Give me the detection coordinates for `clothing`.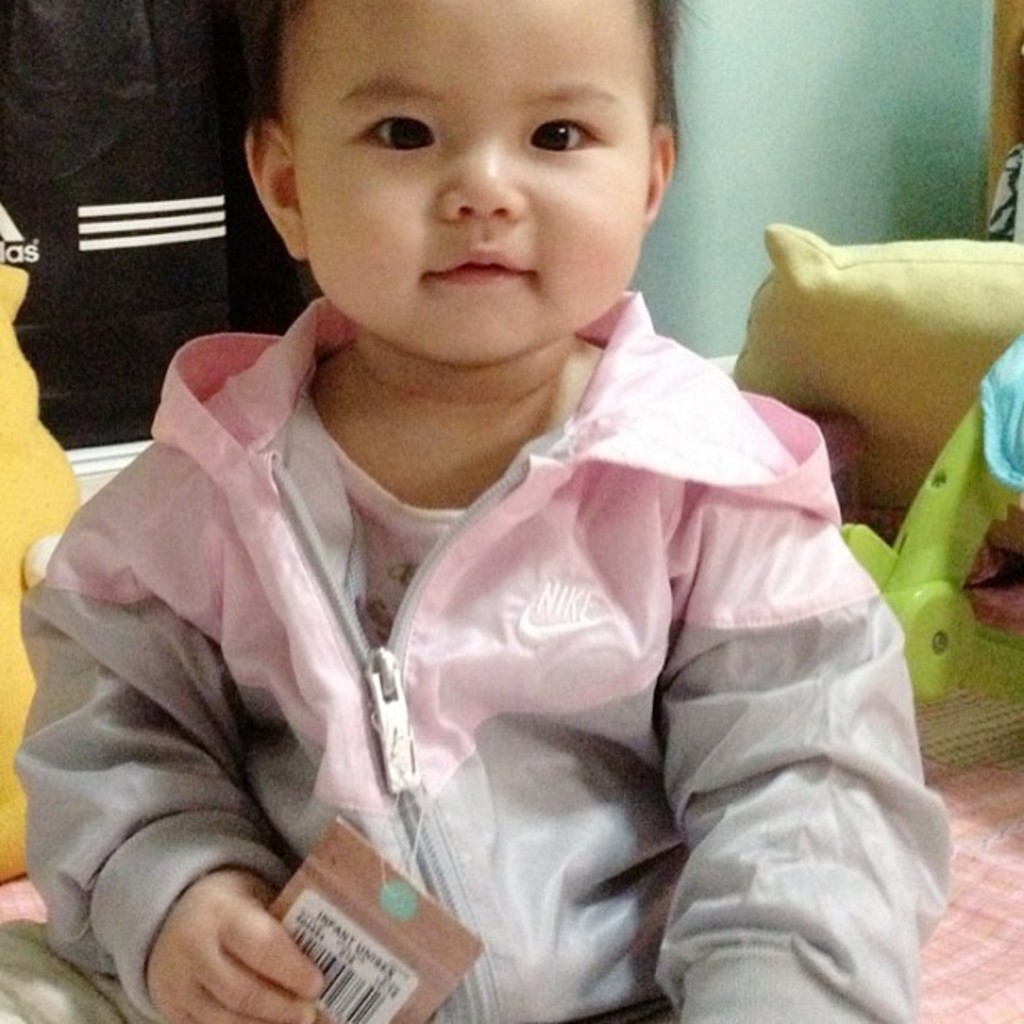
(x1=33, y1=239, x2=927, y2=984).
